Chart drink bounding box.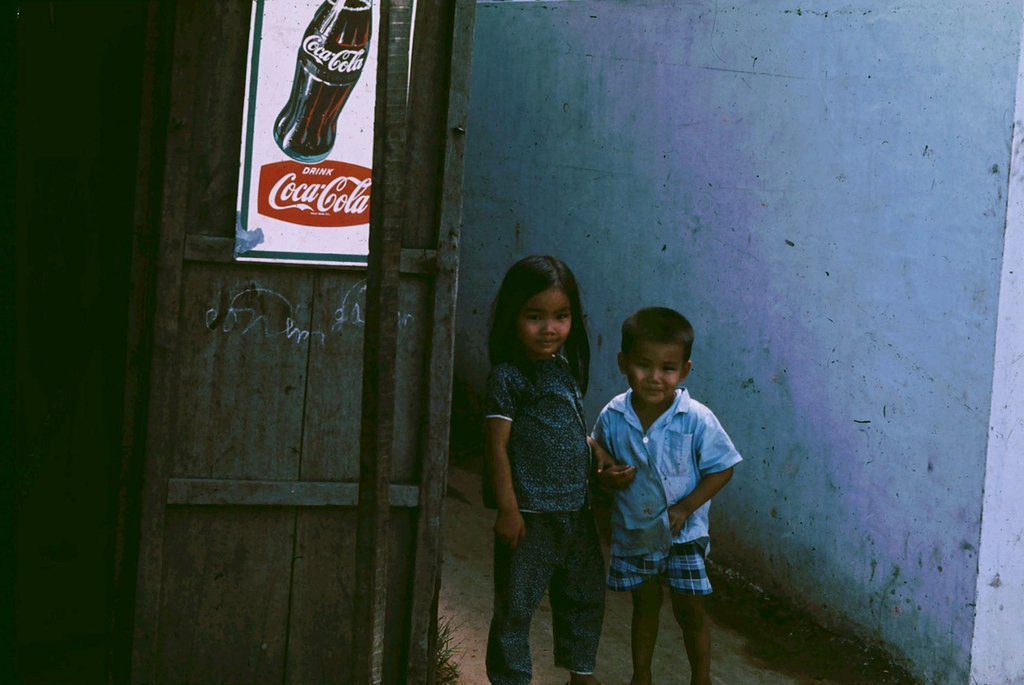
Charted: (left=271, top=0, right=371, bottom=166).
